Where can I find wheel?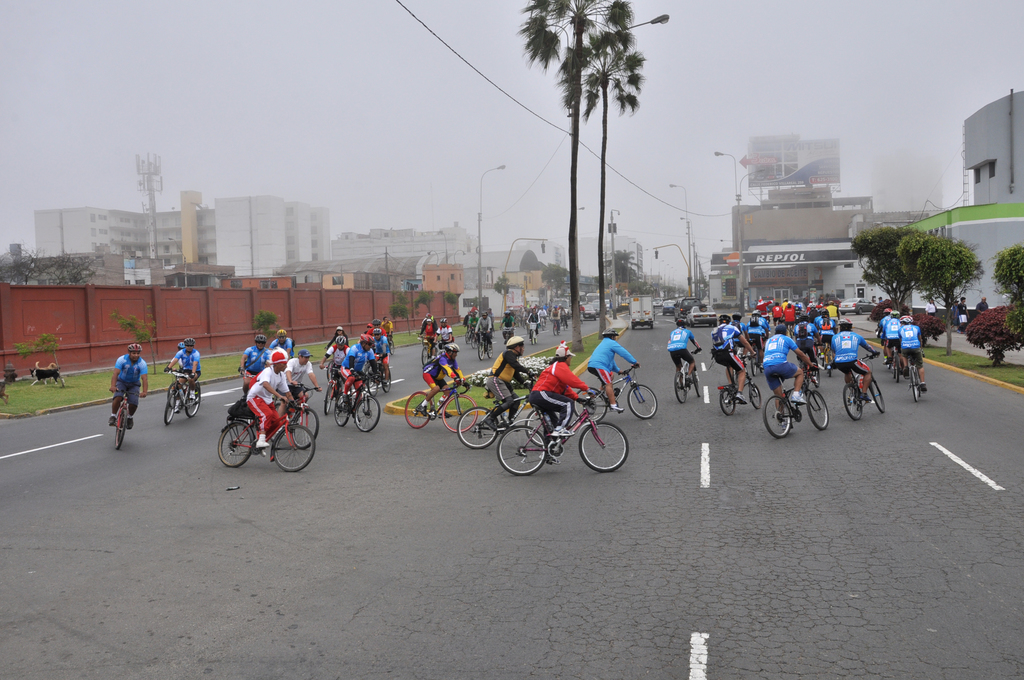
You can find it at [x1=805, y1=392, x2=829, y2=423].
